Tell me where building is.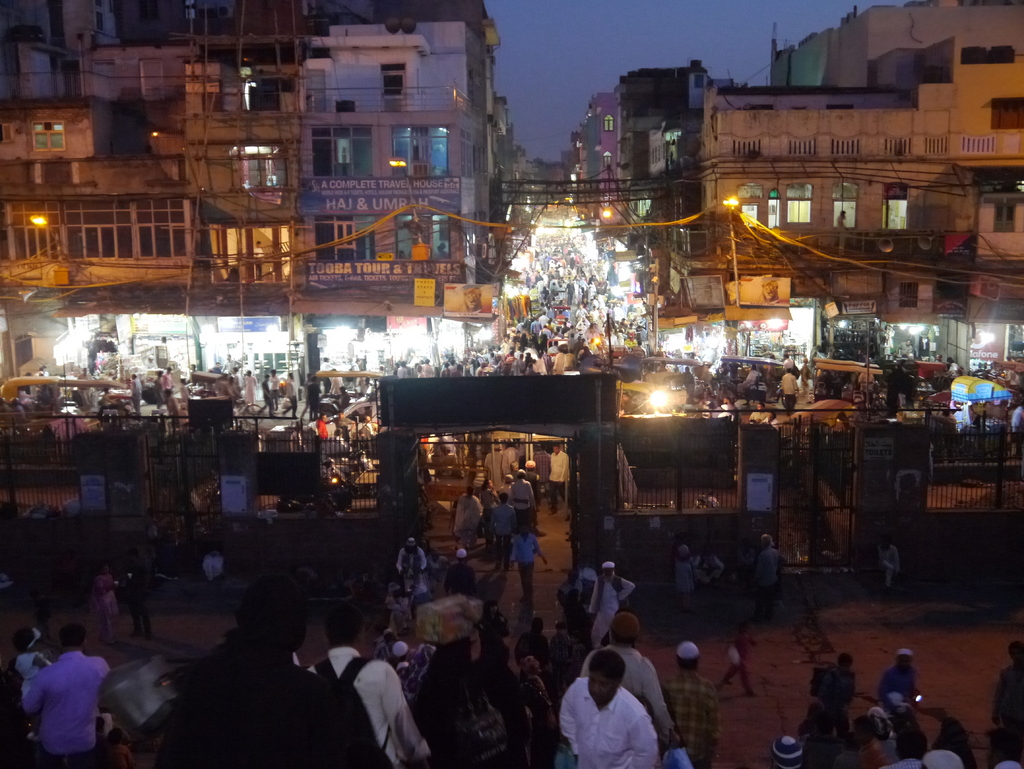
building is at left=566, top=89, right=612, bottom=231.
